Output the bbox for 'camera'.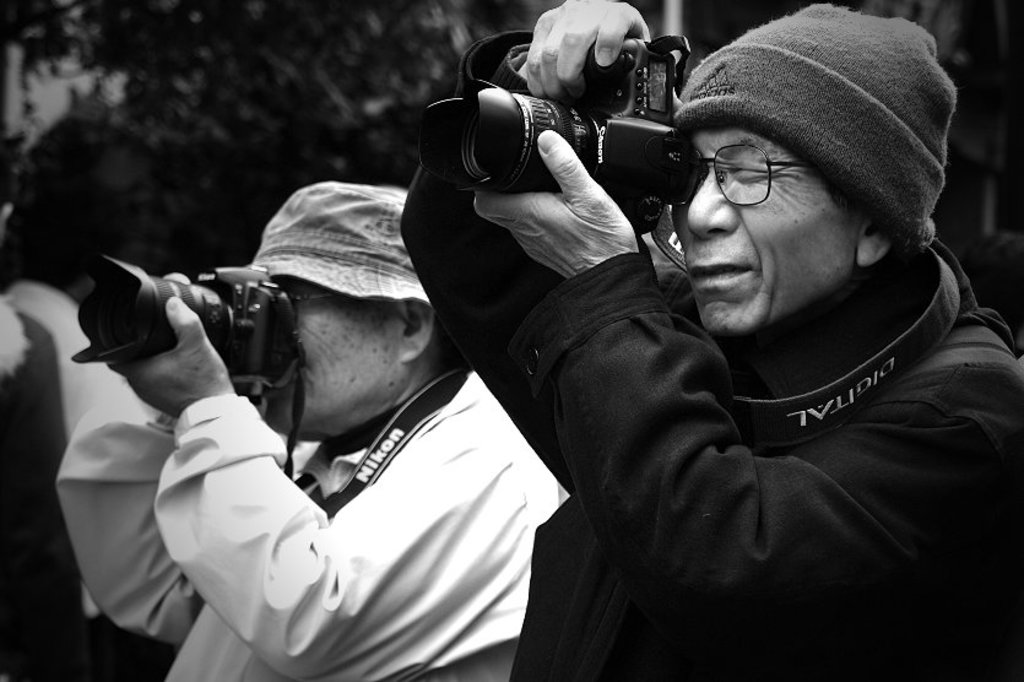
region(92, 244, 307, 388).
